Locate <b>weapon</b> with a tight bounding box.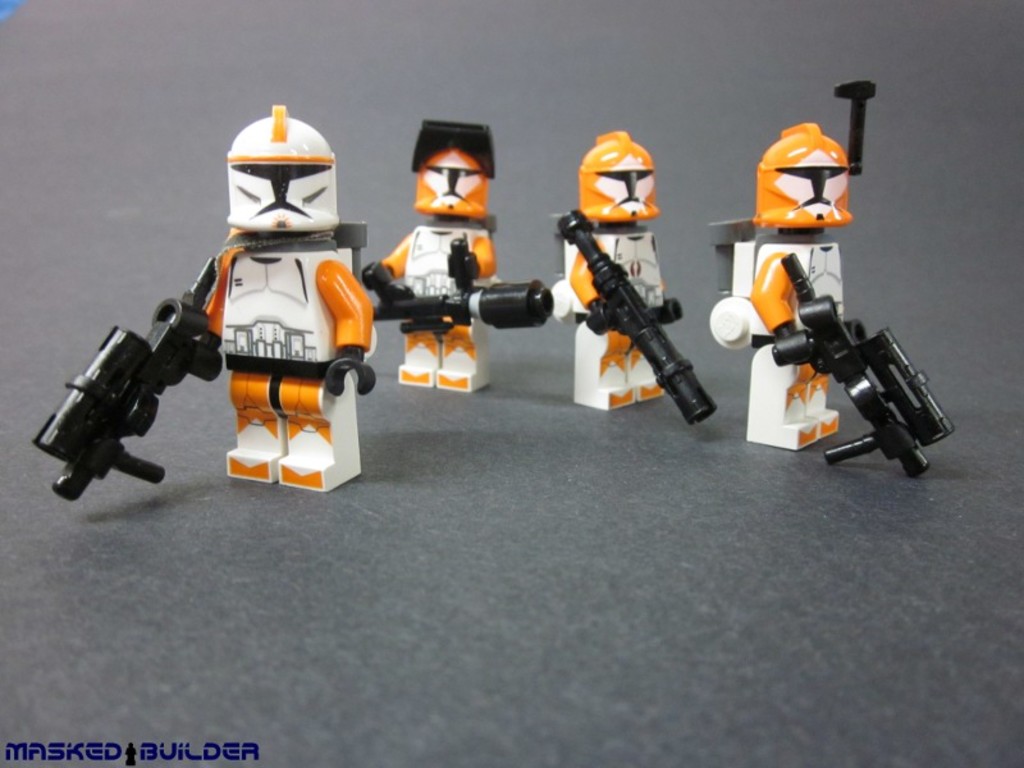
[40,242,230,504].
